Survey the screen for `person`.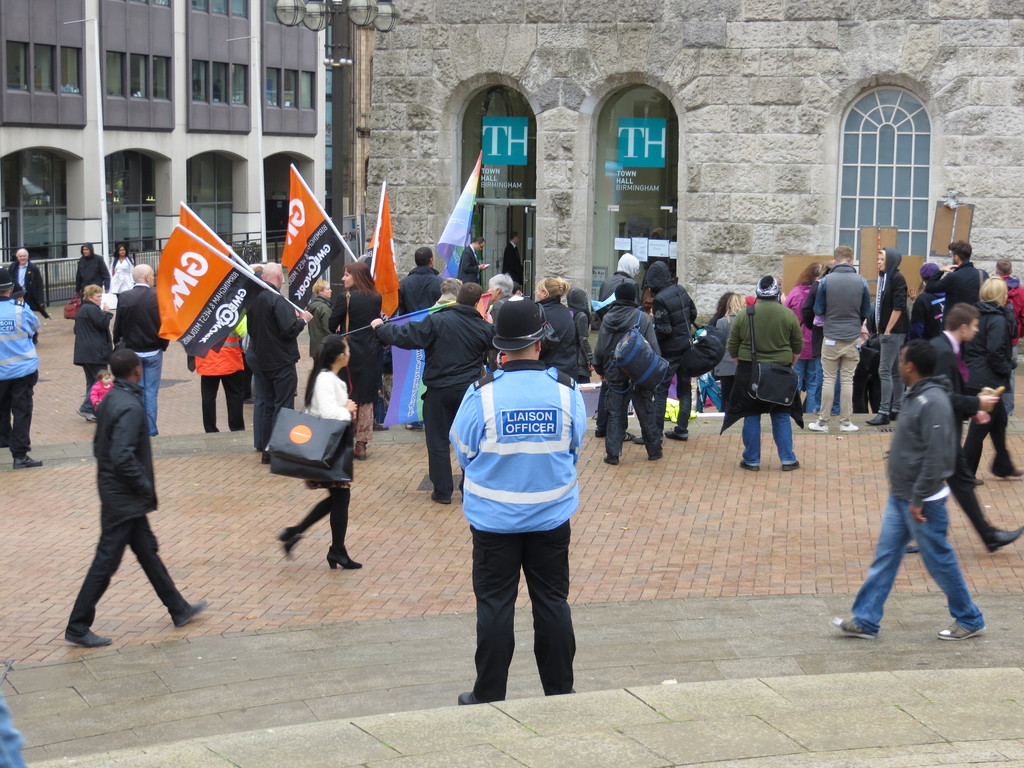
Survey found: Rect(0, 282, 40, 472).
